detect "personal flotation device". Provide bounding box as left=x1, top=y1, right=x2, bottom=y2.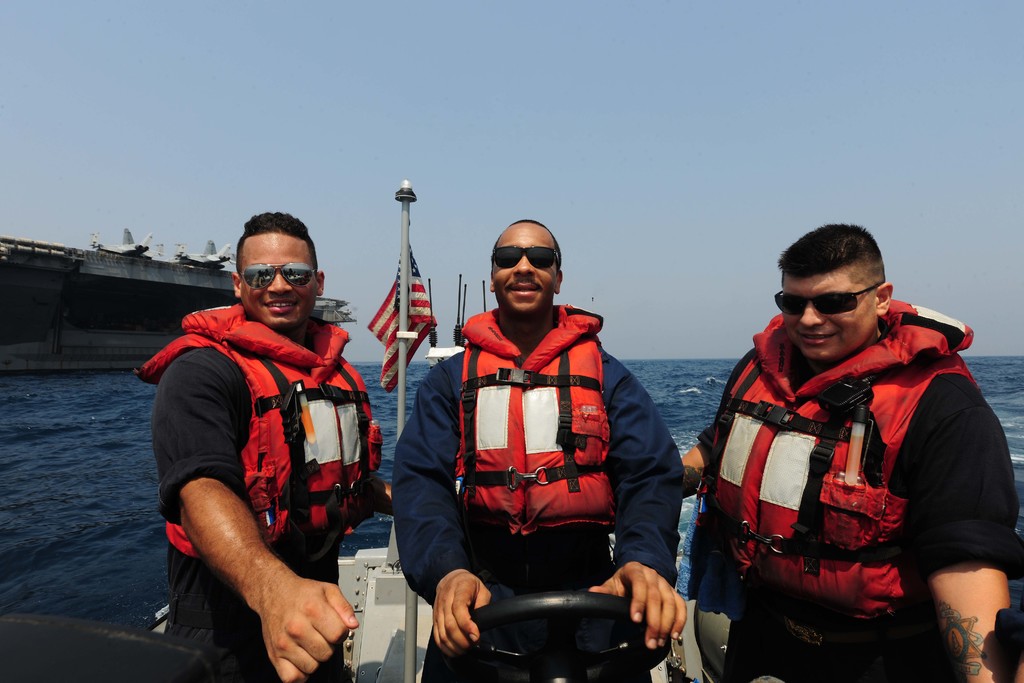
left=436, top=300, right=618, bottom=533.
